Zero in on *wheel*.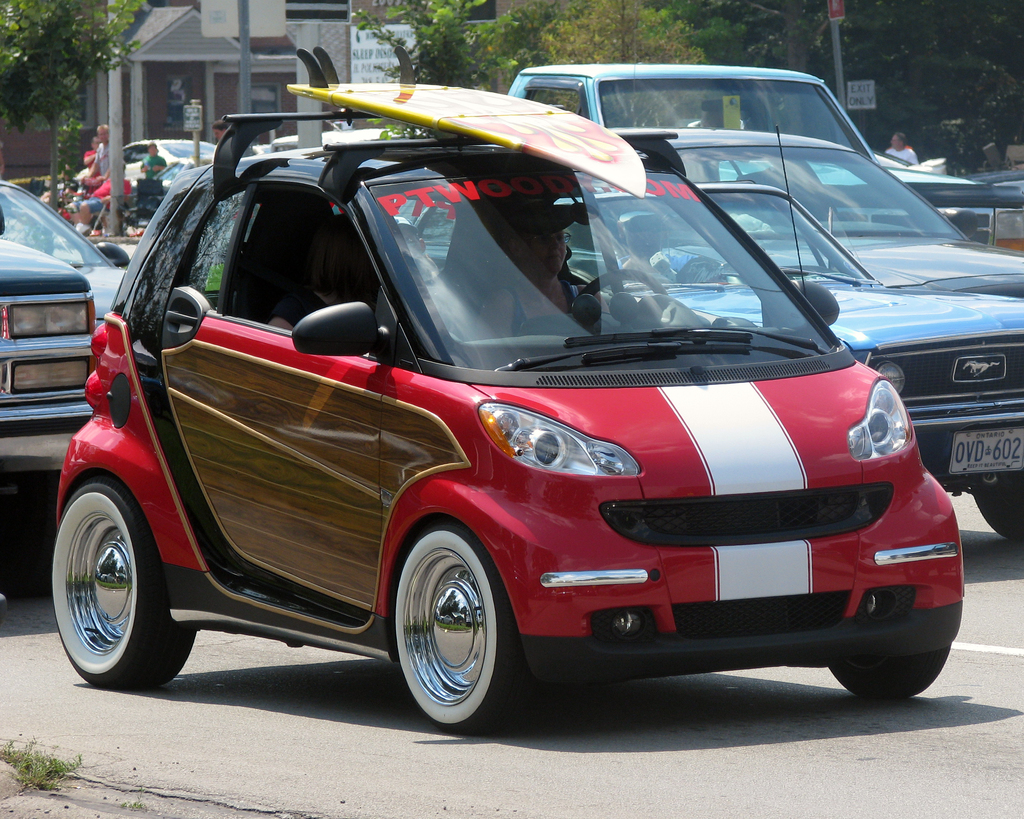
Zeroed in: select_region(567, 266, 667, 310).
